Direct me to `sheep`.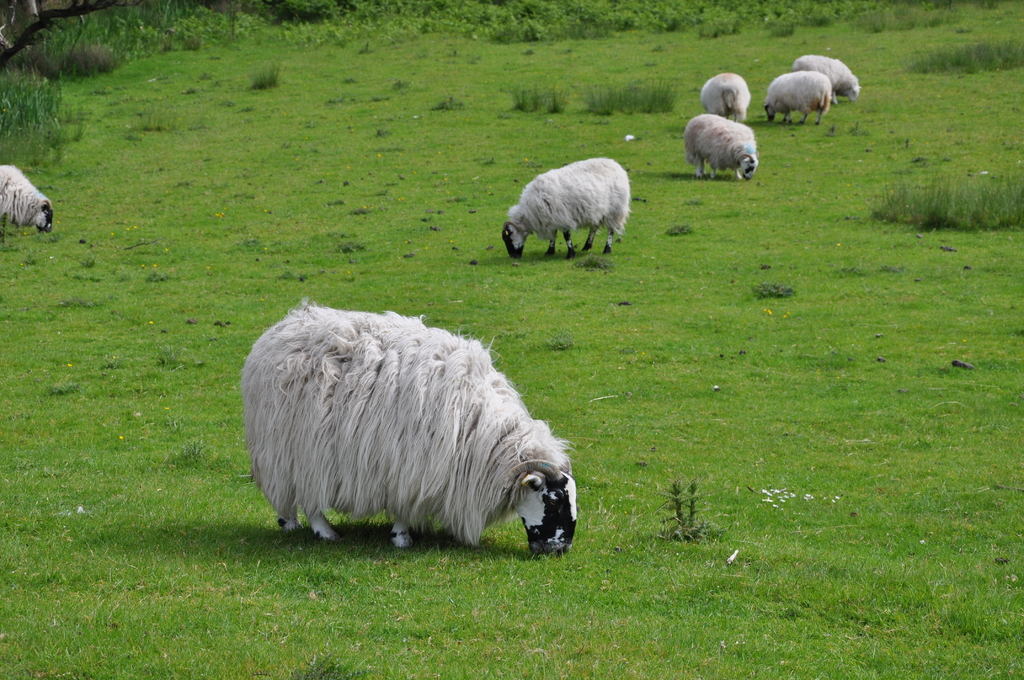
Direction: 0 161 52 241.
